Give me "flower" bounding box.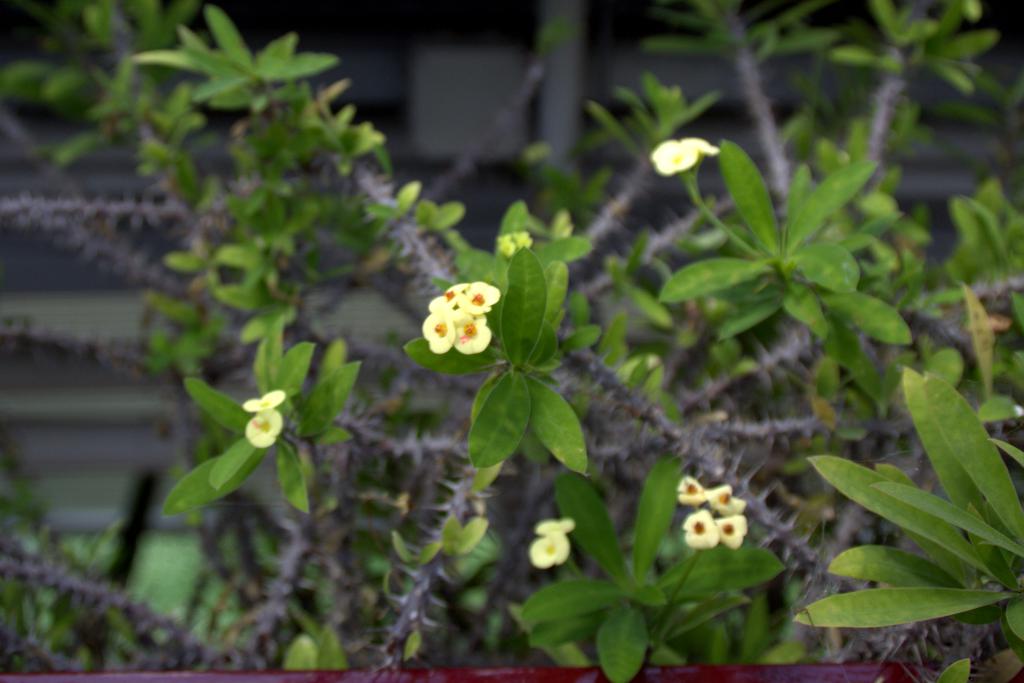
<bbox>536, 515, 578, 536</bbox>.
